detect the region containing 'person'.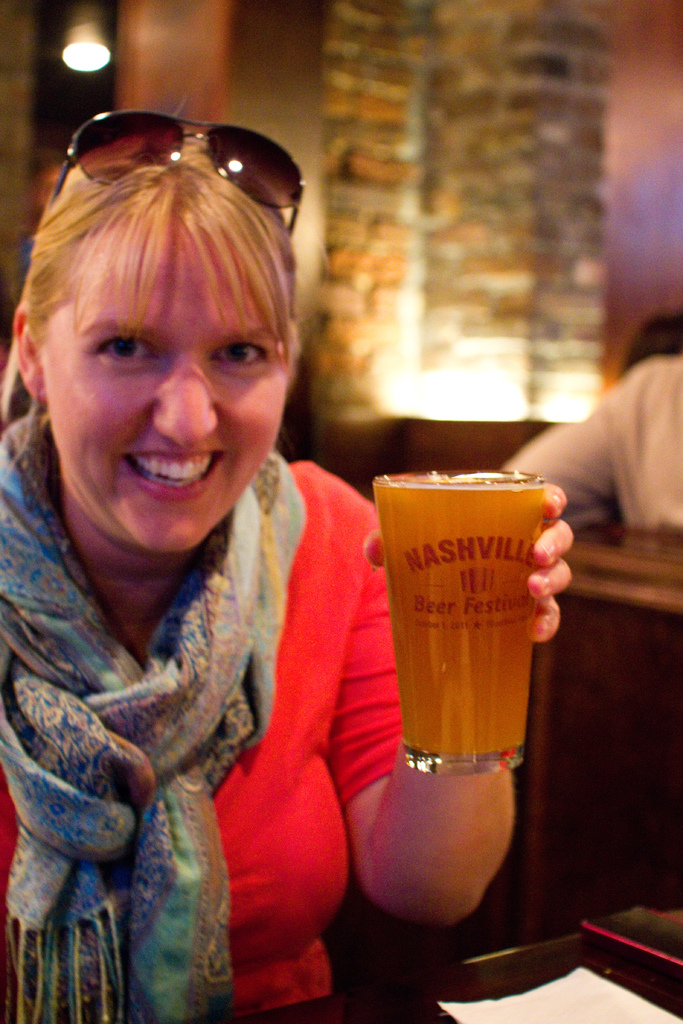
crop(0, 74, 413, 1009).
